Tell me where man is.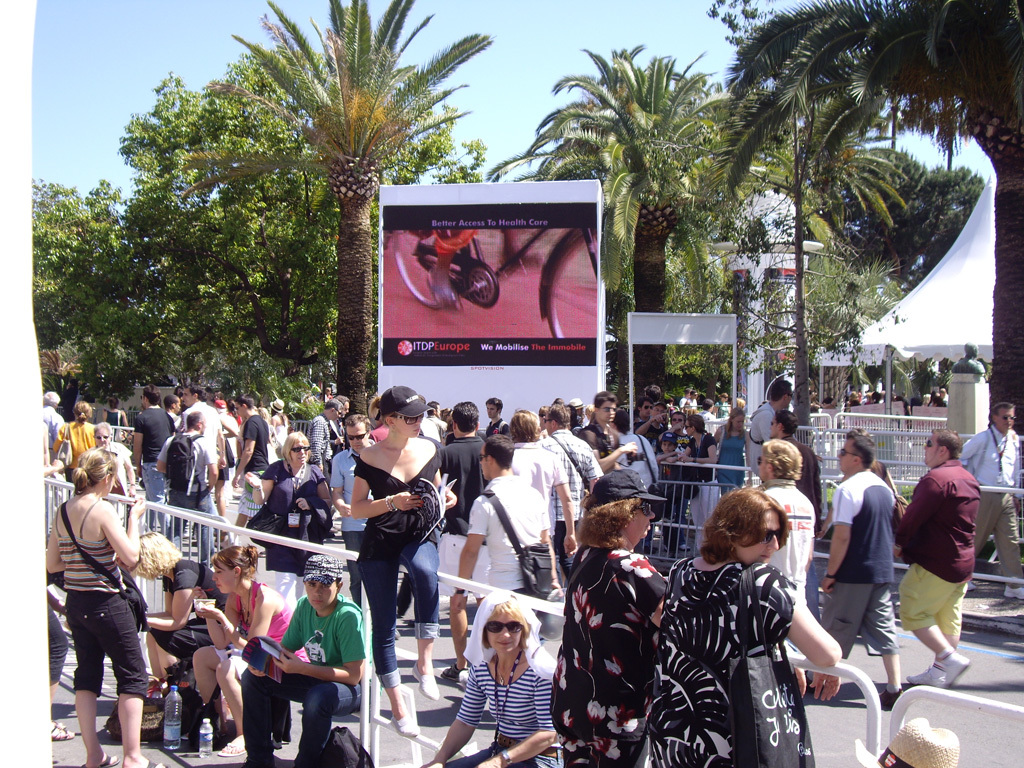
man is at select_region(766, 414, 839, 647).
